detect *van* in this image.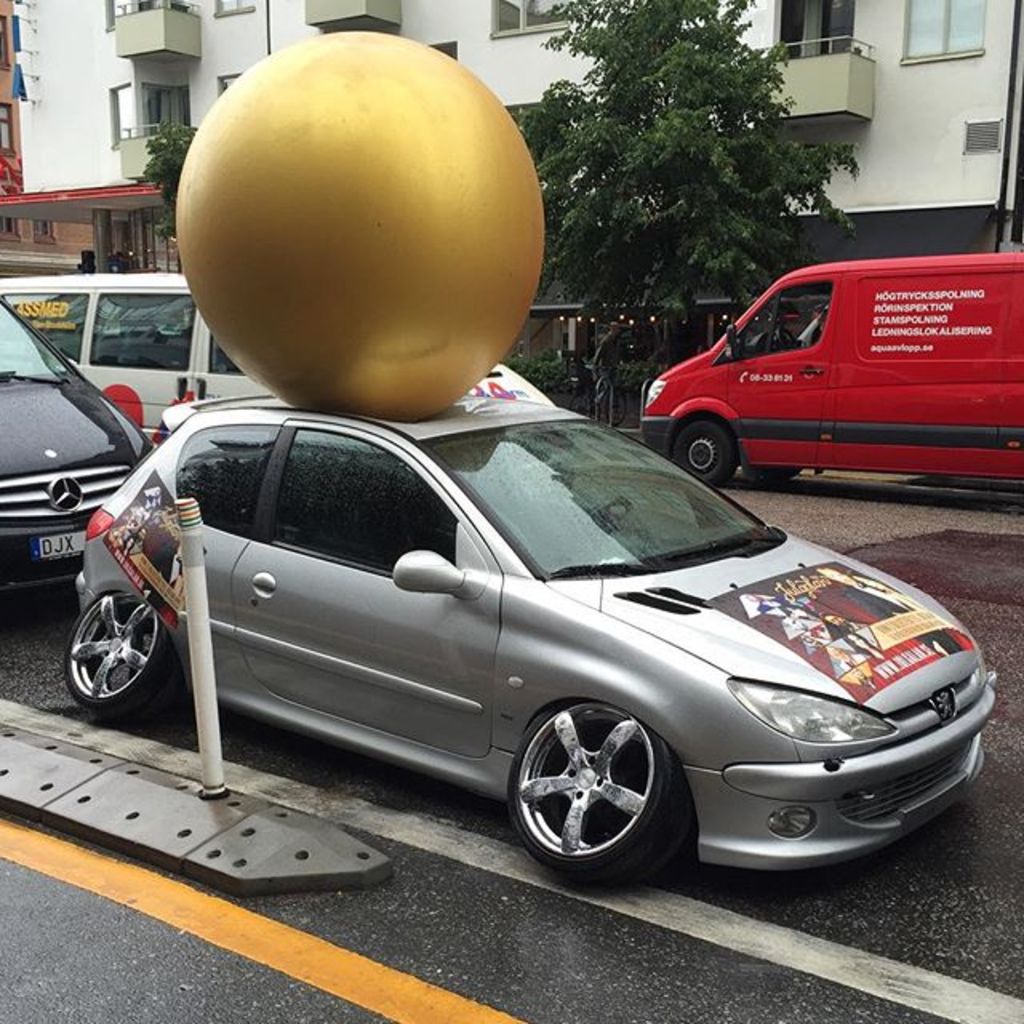
Detection: 638/246/1022/490.
